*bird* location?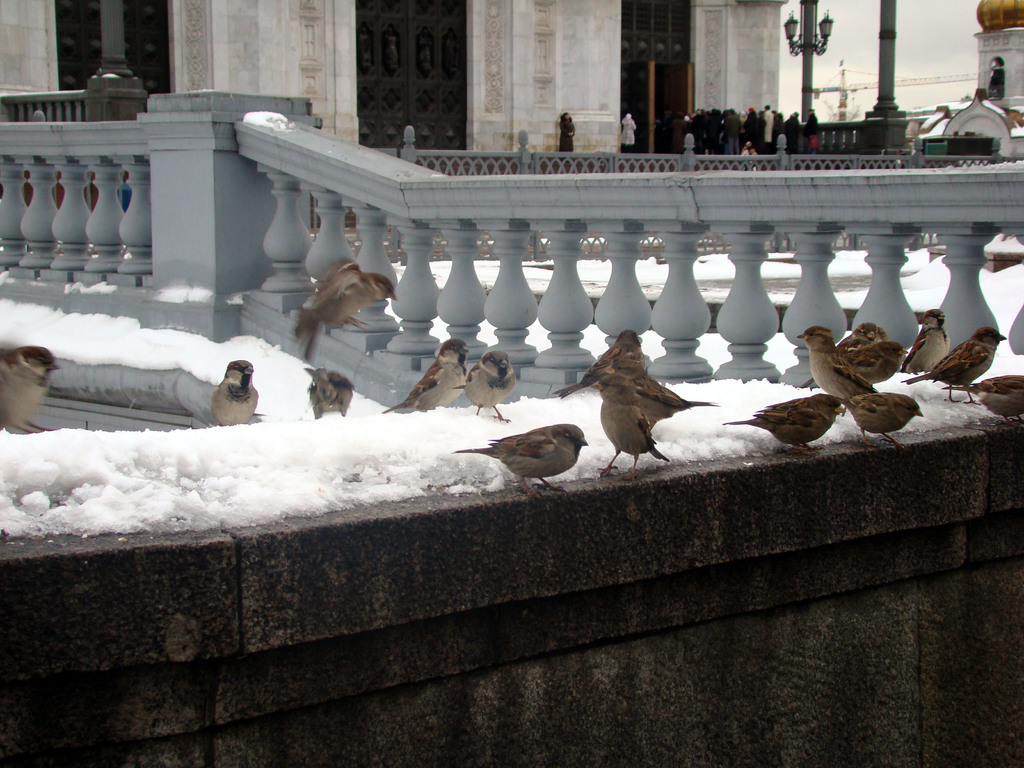
<box>799,317,887,392</box>
